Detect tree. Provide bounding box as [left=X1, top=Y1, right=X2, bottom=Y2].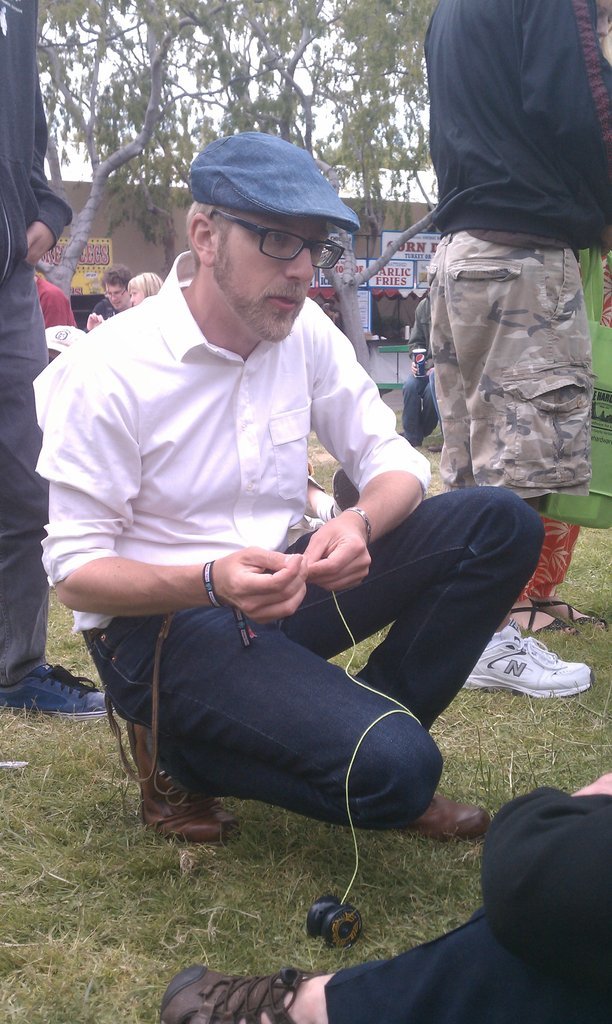
[left=275, top=0, right=444, bottom=256].
